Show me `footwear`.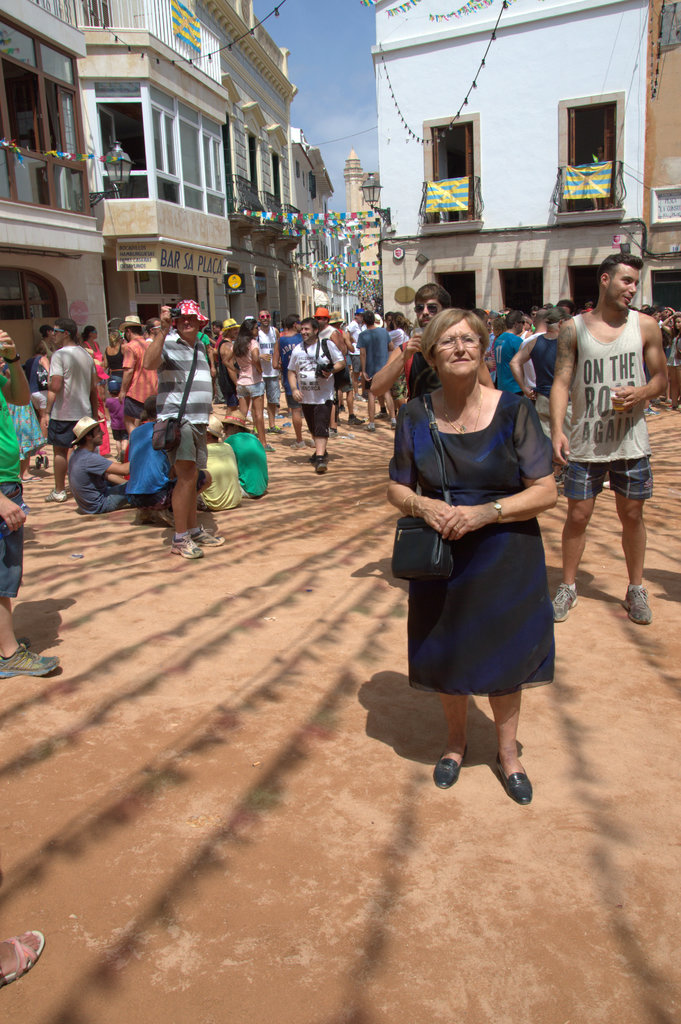
`footwear` is here: rect(0, 644, 62, 676).
